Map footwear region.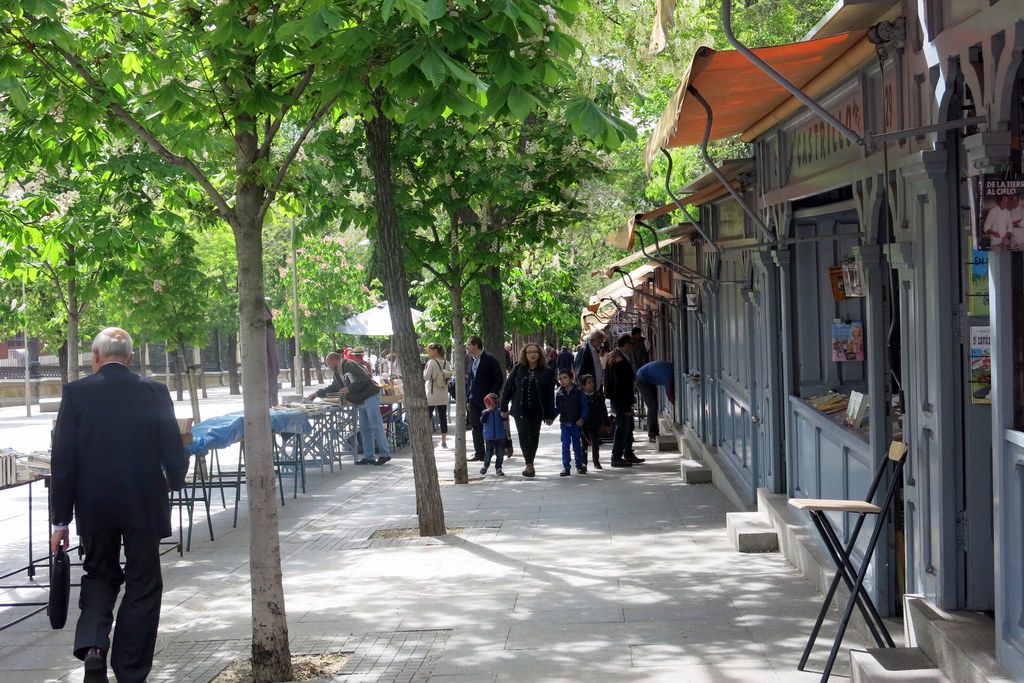
Mapped to {"x1": 626, "y1": 454, "x2": 643, "y2": 465}.
